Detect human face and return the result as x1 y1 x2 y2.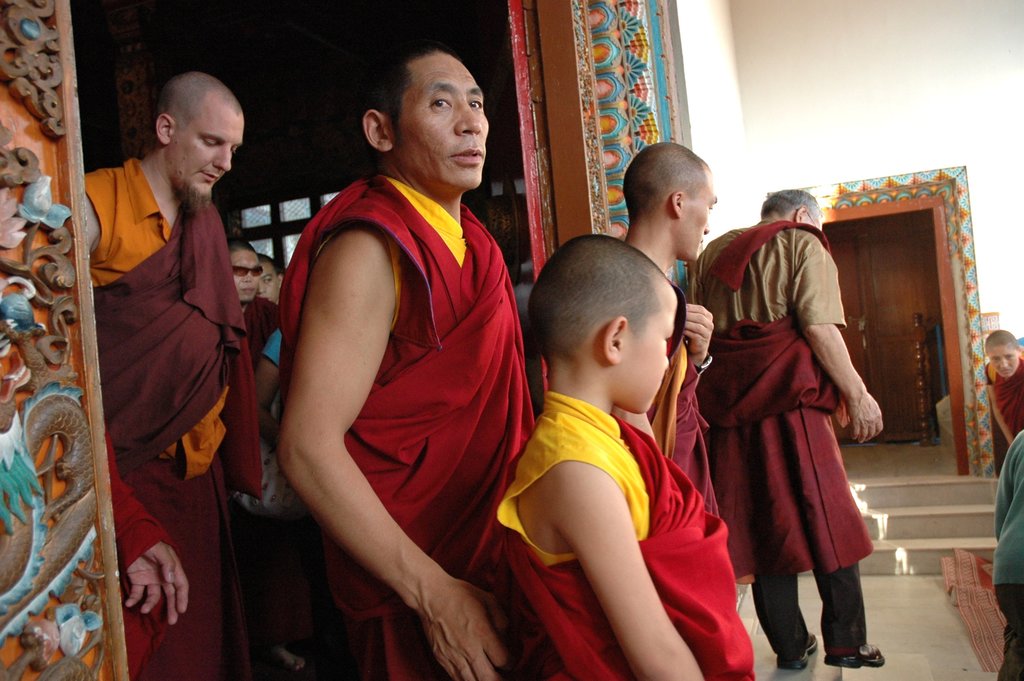
231 250 264 297.
